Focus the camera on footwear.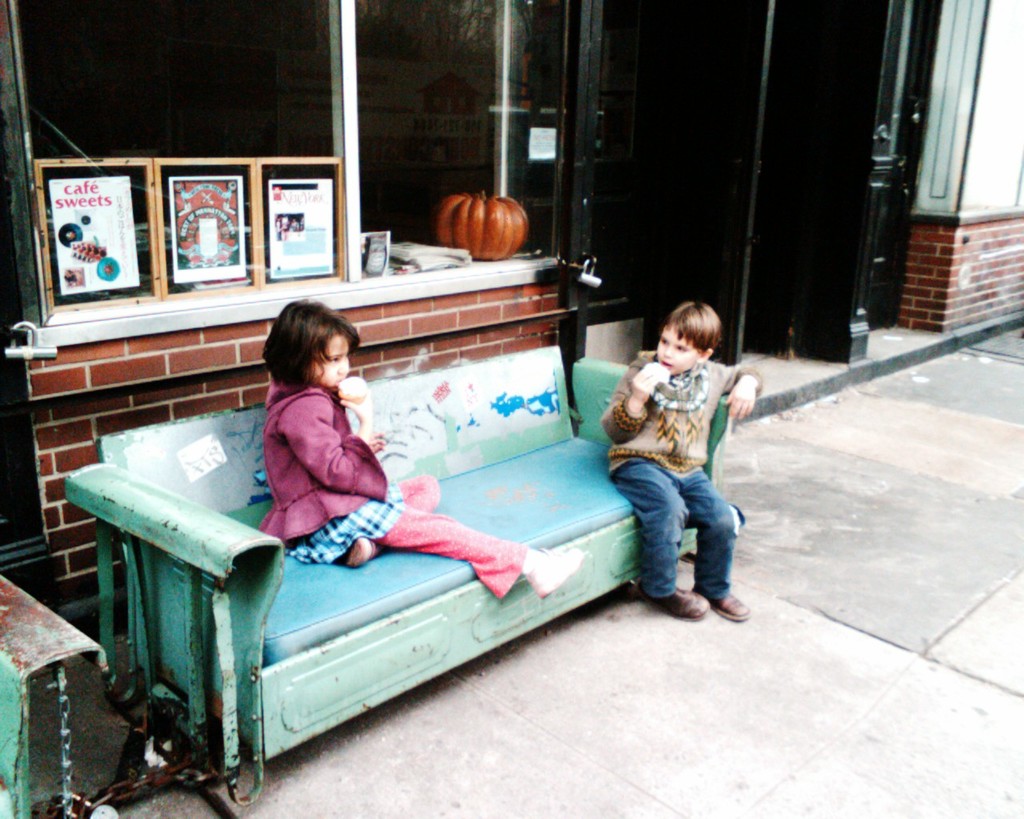
Focus region: 642:585:724:622.
